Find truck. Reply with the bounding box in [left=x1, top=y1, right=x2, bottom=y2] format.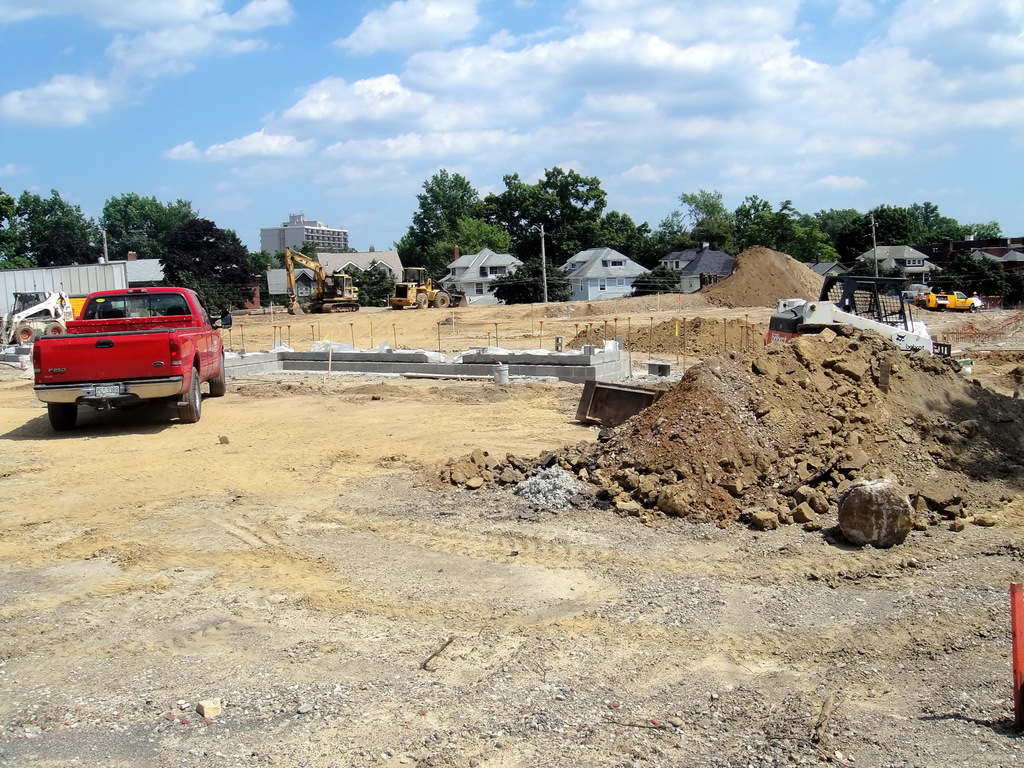
[left=26, top=288, right=209, bottom=428].
